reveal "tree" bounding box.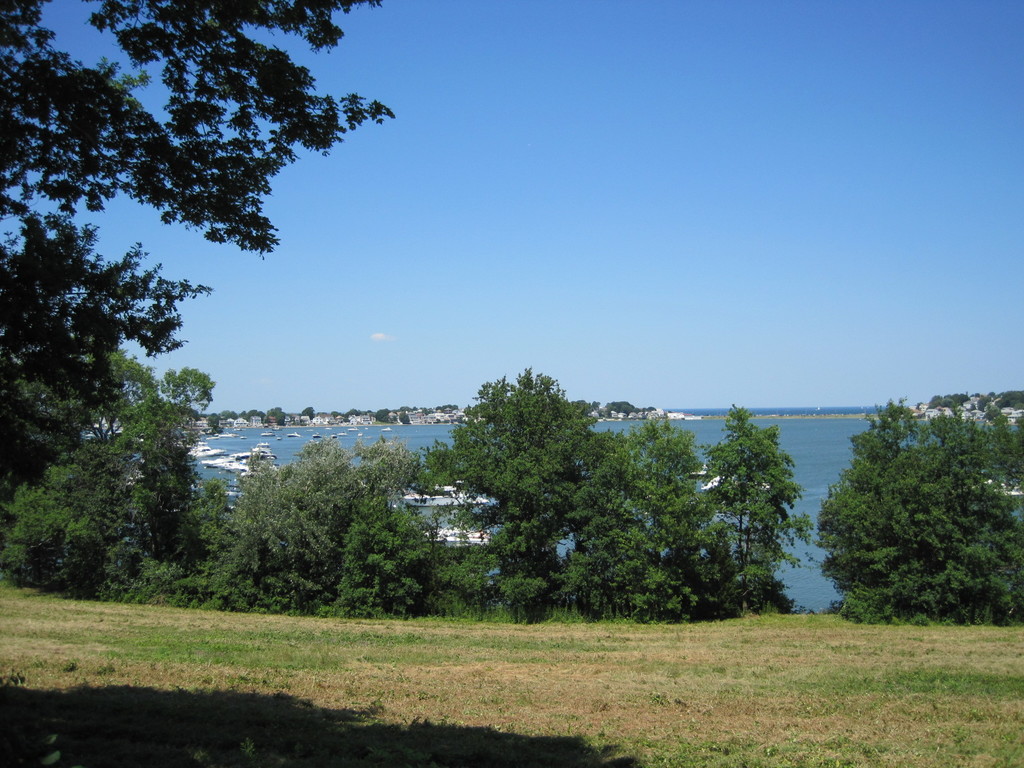
Revealed: (817,379,1000,632).
